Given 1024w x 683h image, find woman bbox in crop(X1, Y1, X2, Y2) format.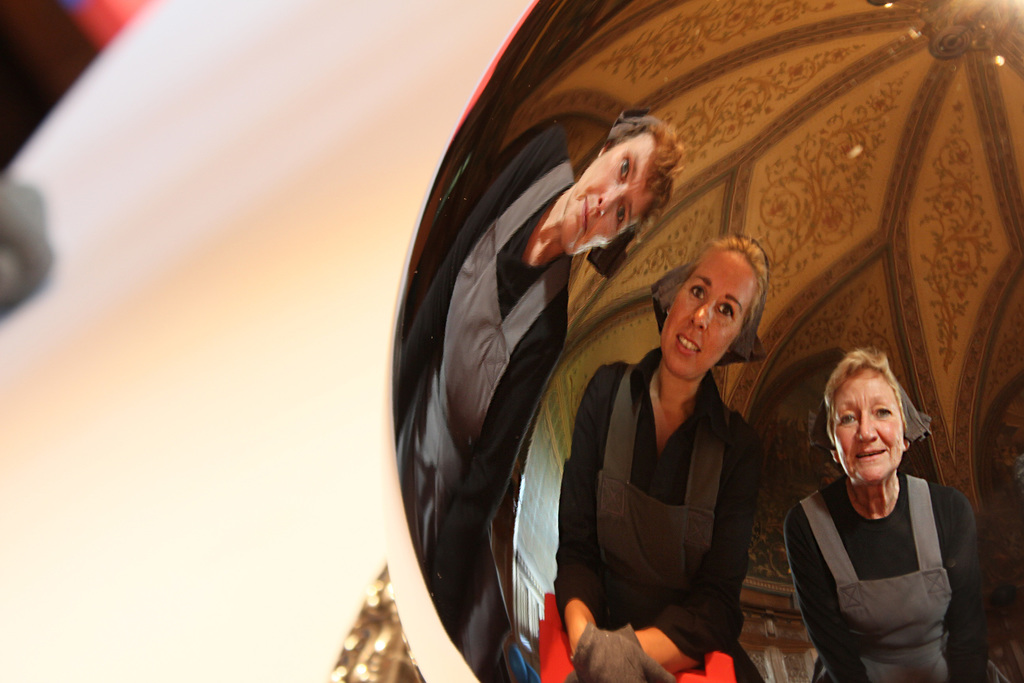
crop(782, 332, 975, 682).
